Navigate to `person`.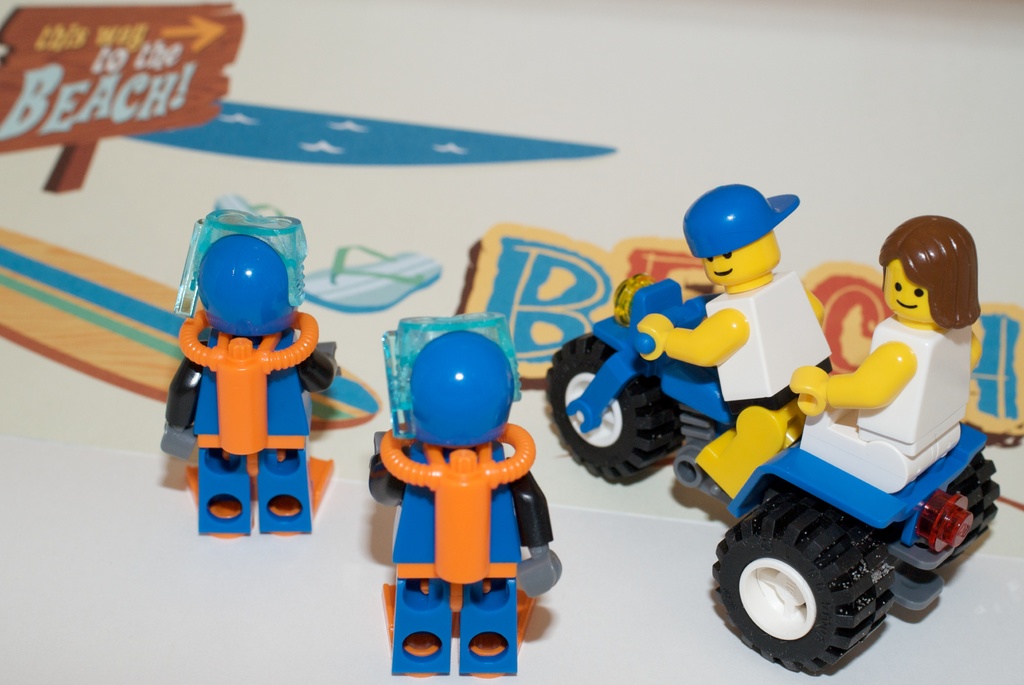
Navigation target: (left=635, top=182, right=829, bottom=502).
